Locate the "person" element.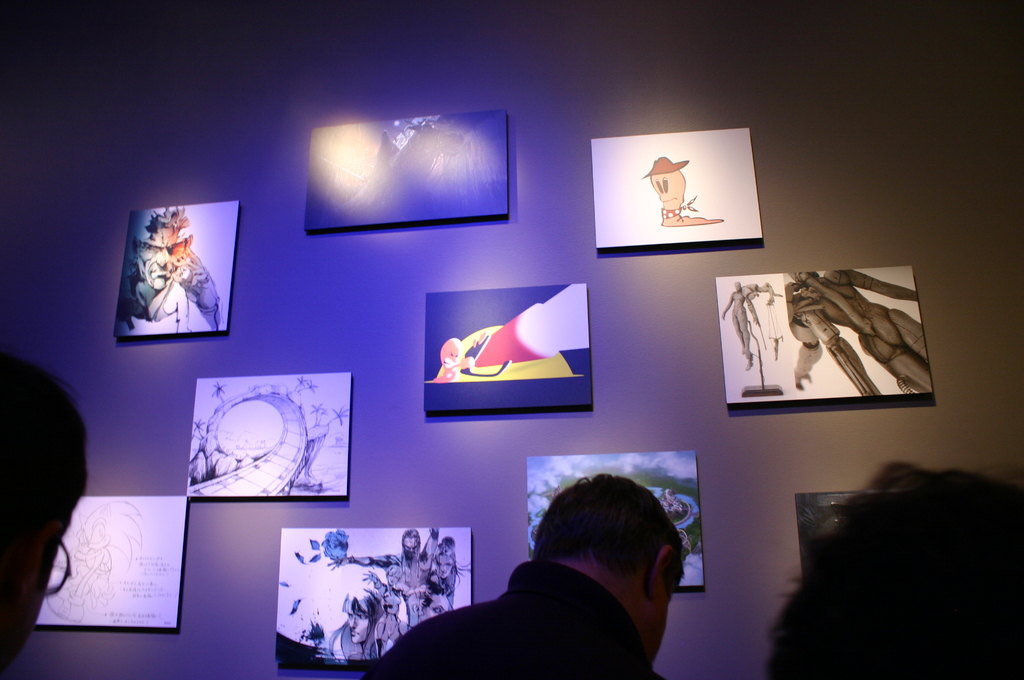
Element bbox: [x1=0, y1=349, x2=92, y2=679].
